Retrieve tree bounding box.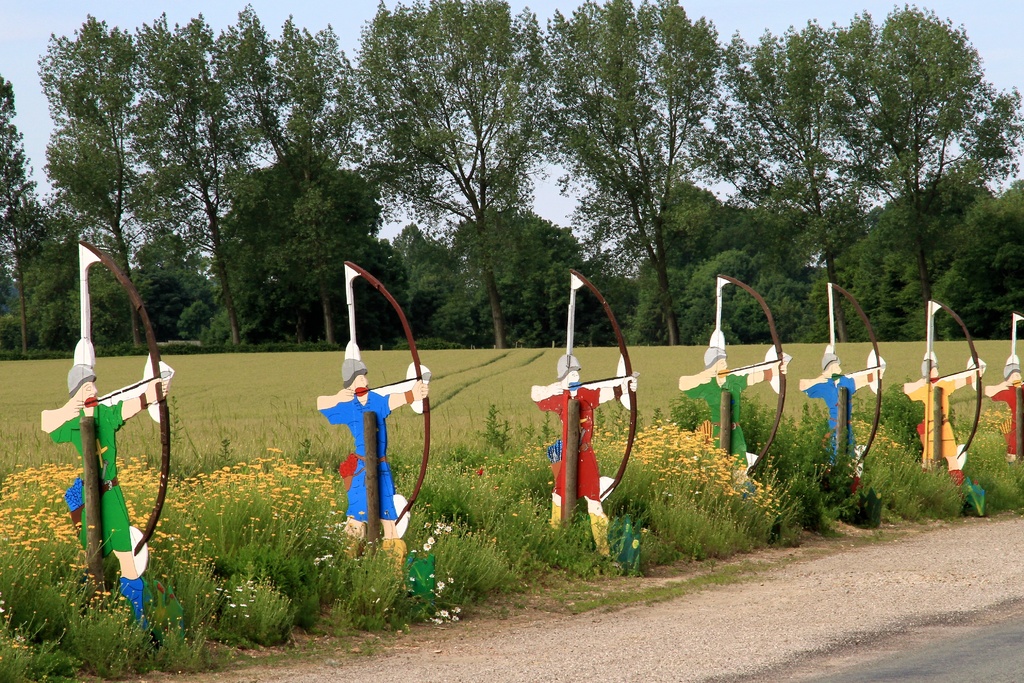
Bounding box: [left=833, top=2, right=1004, bottom=336].
